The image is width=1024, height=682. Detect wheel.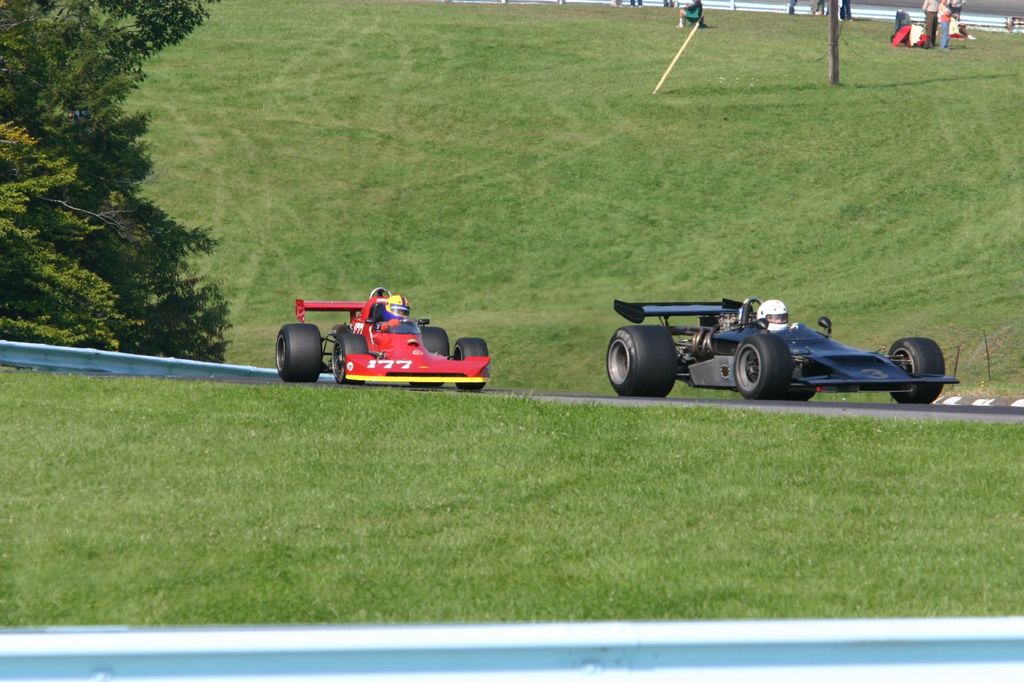
Detection: detection(736, 331, 792, 395).
